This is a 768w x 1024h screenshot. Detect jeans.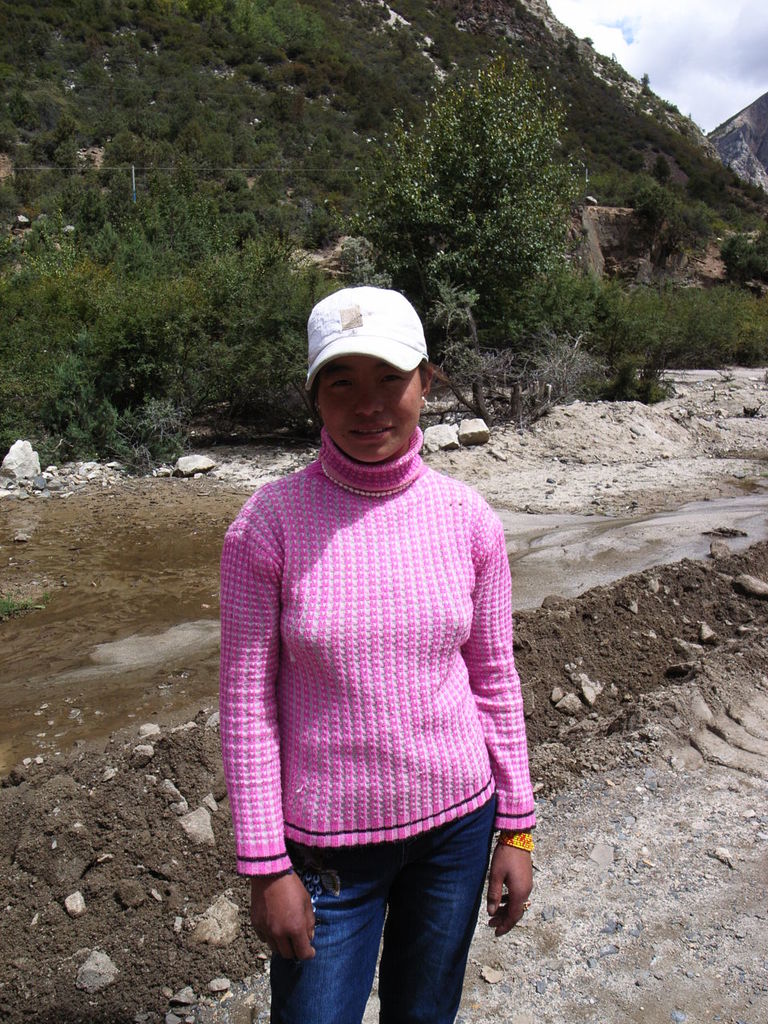
bbox=(266, 788, 509, 1023).
